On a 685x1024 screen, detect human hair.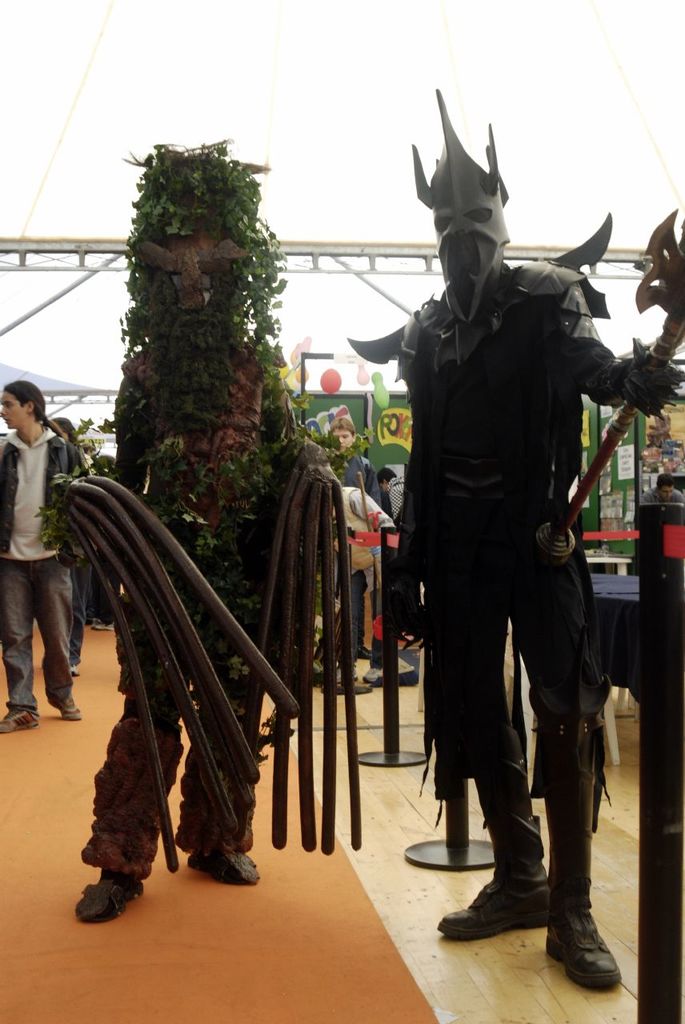
{"left": 5, "top": 377, "right": 63, "bottom": 435}.
